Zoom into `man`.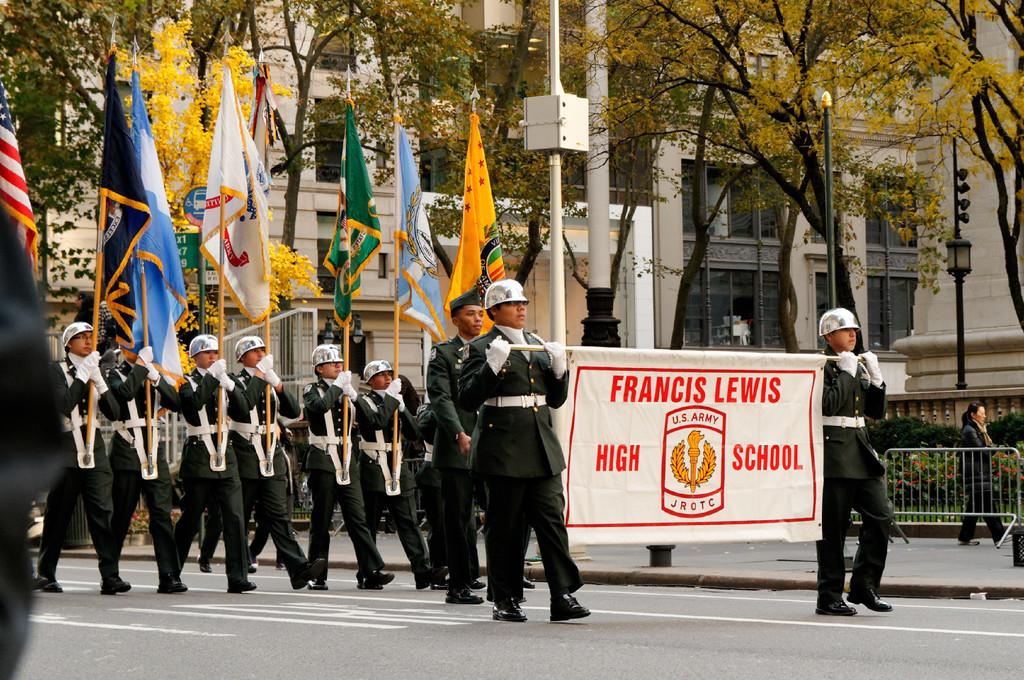
Zoom target: [454, 278, 595, 623].
